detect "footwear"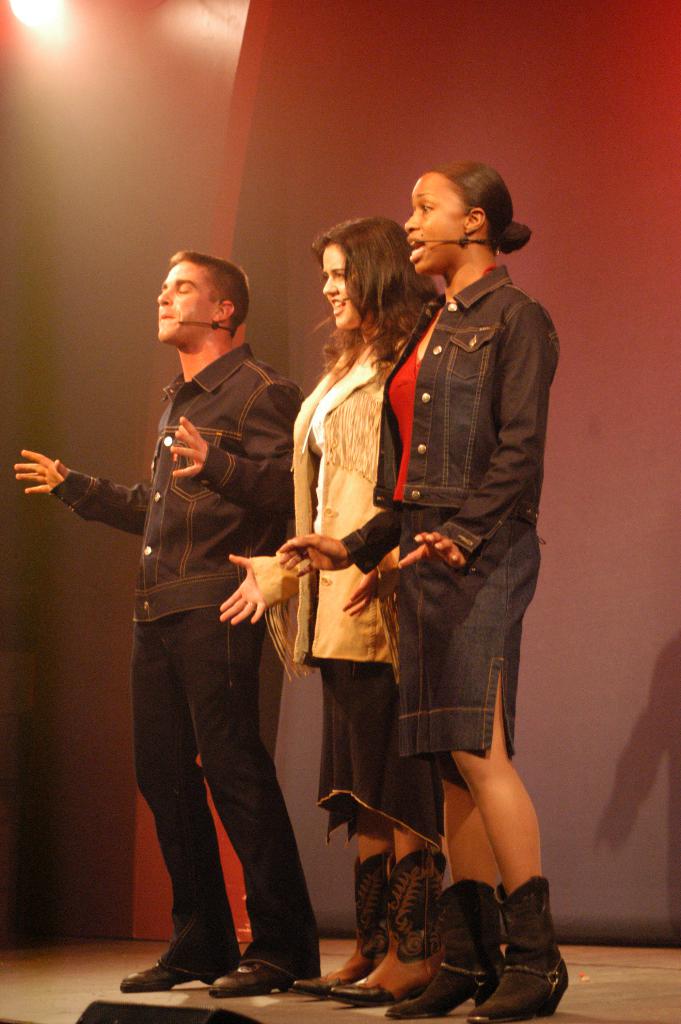
pyautogui.locateOnScreen(459, 876, 564, 1021)
